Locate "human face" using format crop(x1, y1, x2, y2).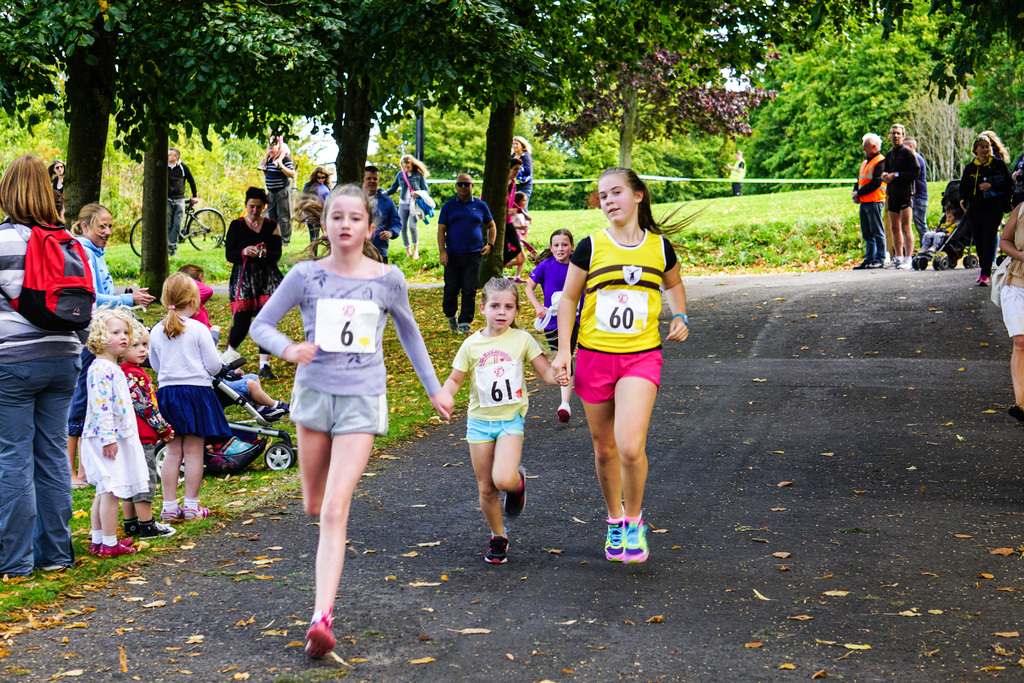
crop(54, 163, 62, 172).
